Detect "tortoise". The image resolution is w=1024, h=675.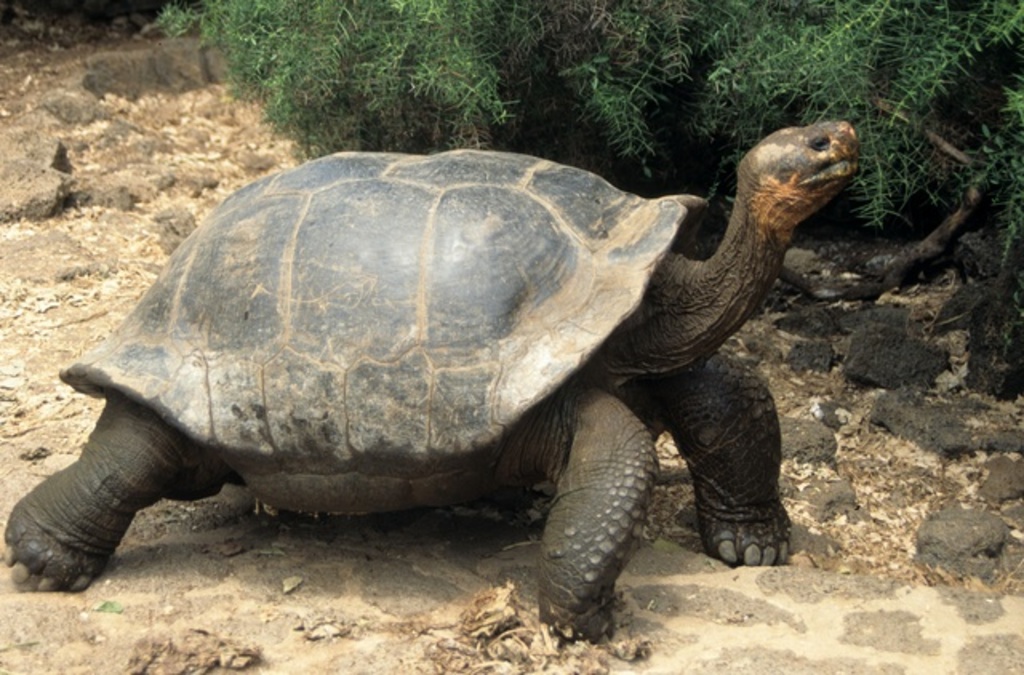
{"left": 5, "top": 118, "right": 864, "bottom": 651}.
